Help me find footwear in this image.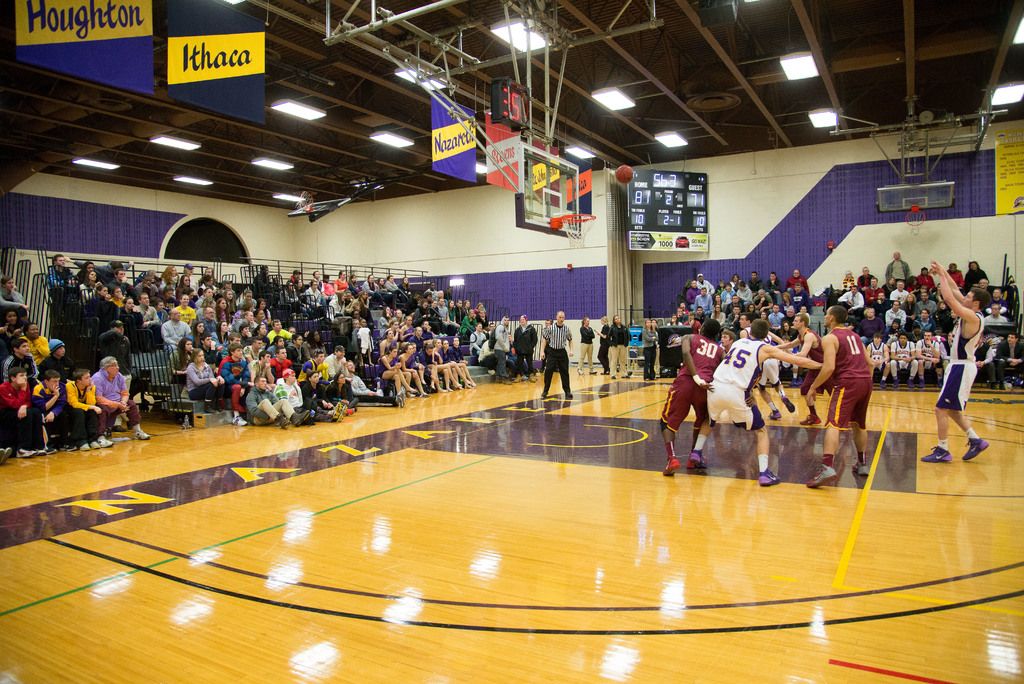
Found it: l=90, t=441, r=104, b=450.
